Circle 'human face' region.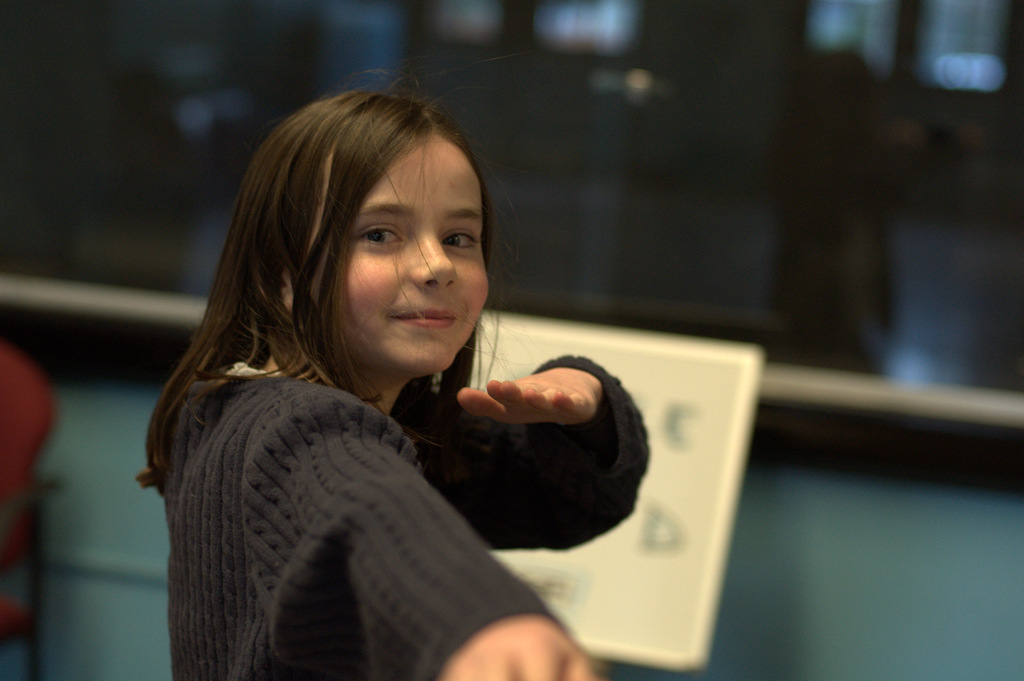
Region: (292,127,490,374).
